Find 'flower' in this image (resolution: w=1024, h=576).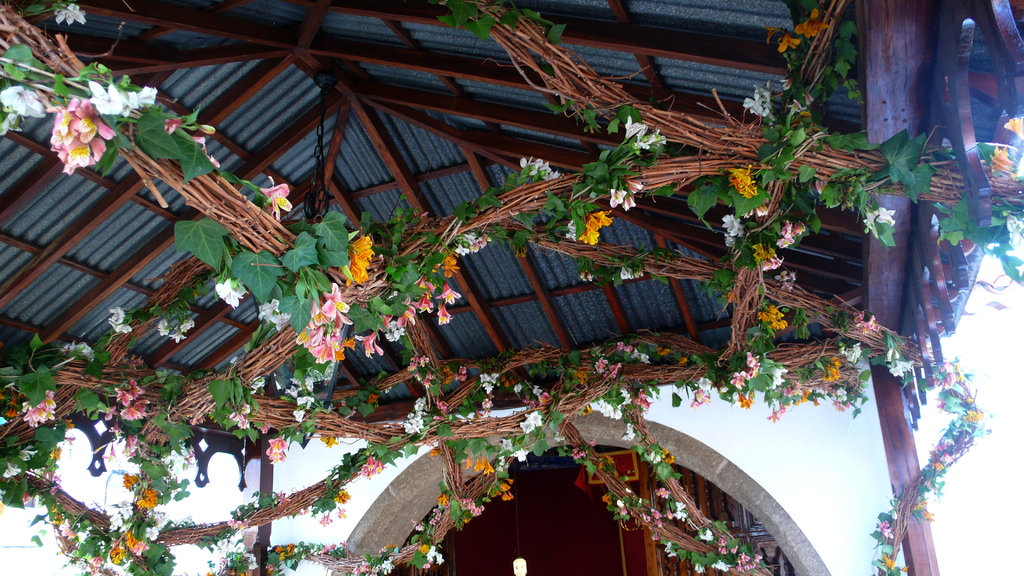
region(865, 204, 899, 233).
